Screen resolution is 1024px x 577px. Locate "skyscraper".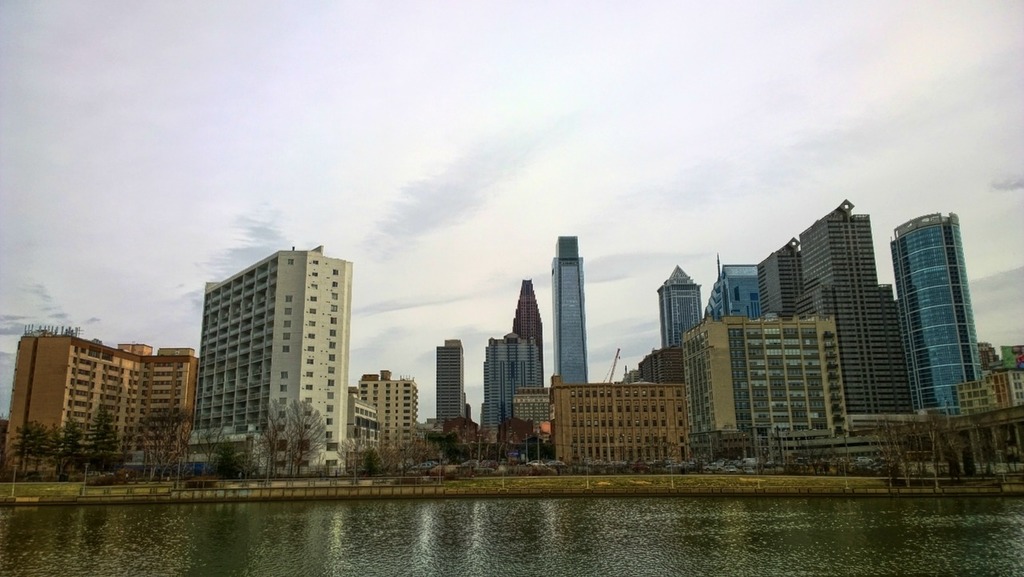
region(657, 267, 701, 343).
